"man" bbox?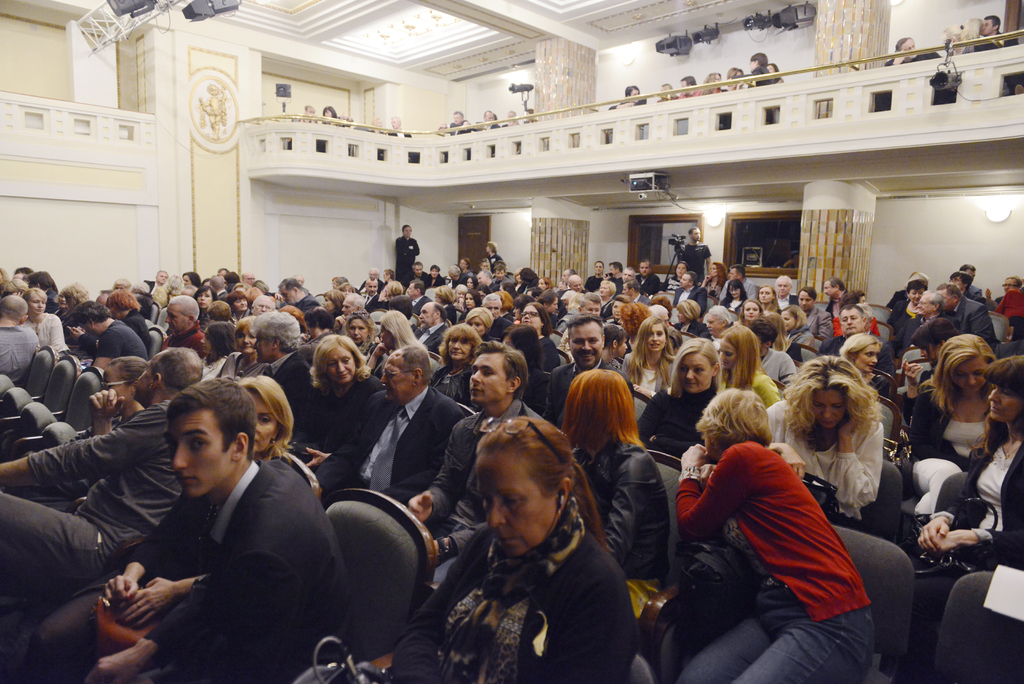
406, 343, 548, 553
